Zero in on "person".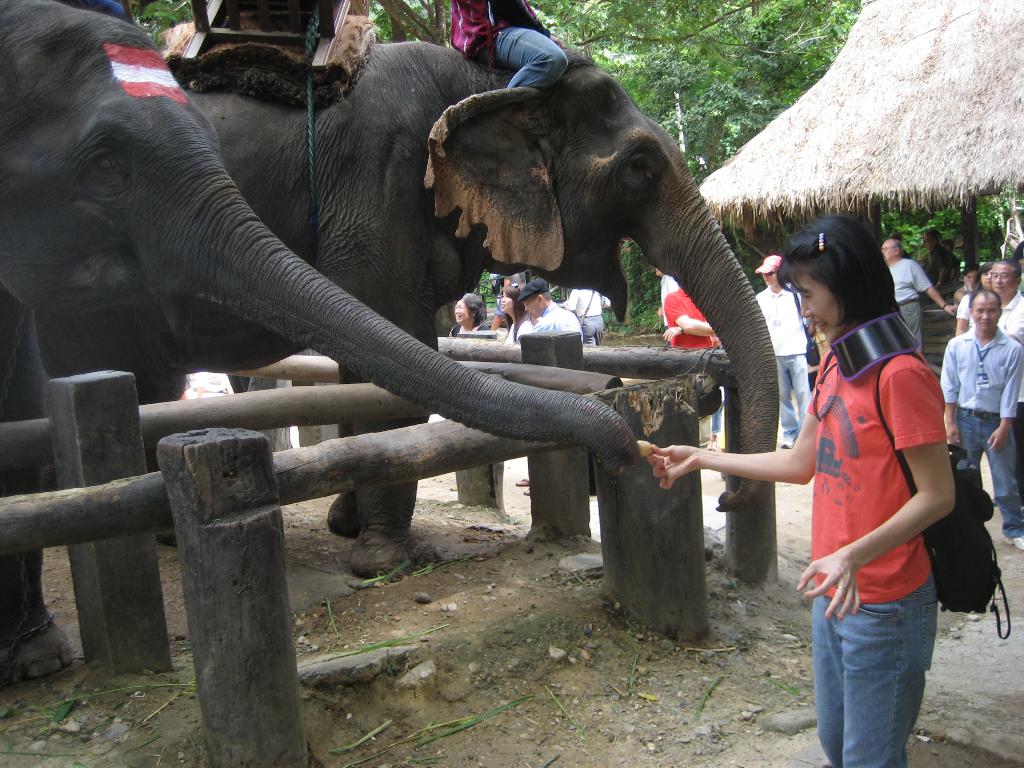
Zeroed in: <box>502,290,520,331</box>.
